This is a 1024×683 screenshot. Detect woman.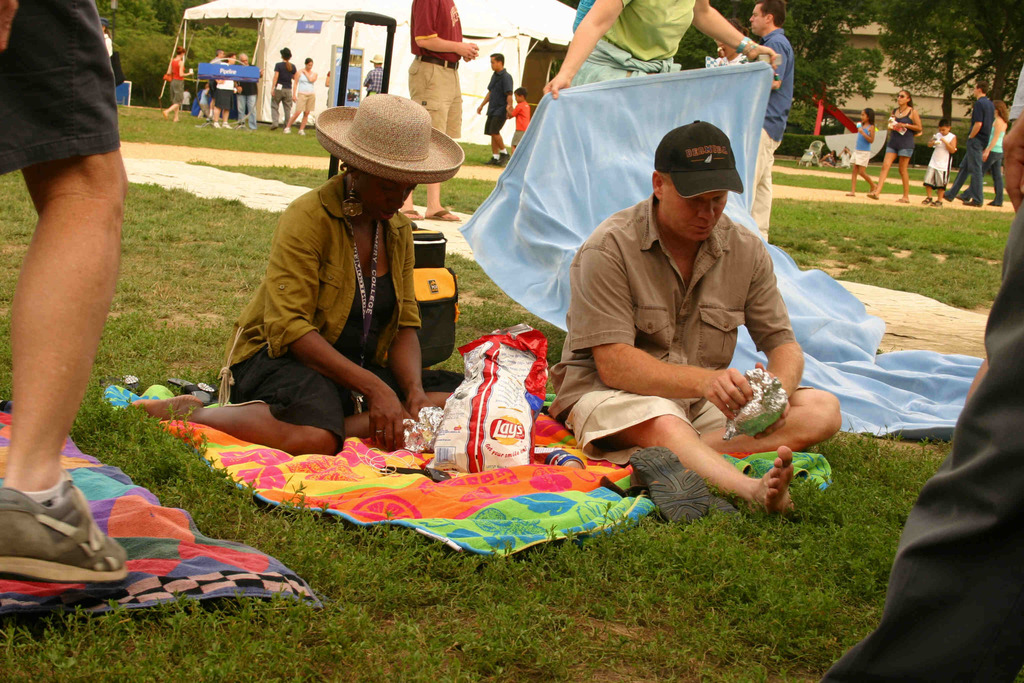
{"left": 865, "top": 86, "right": 913, "bottom": 197}.
